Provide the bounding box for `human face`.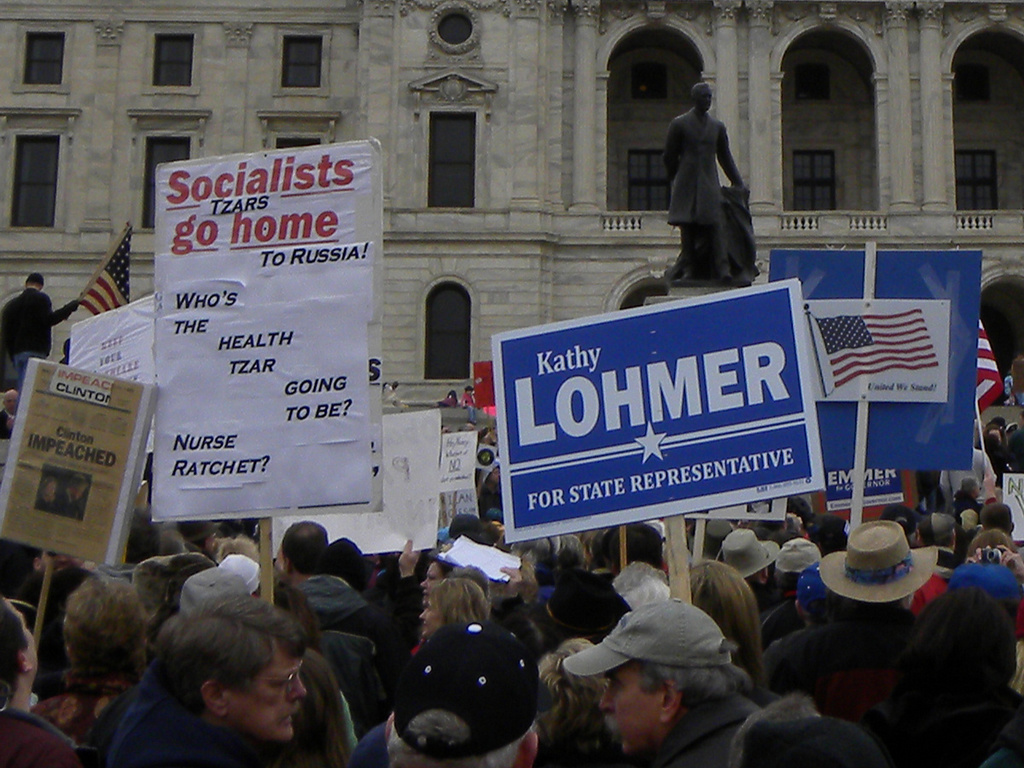
[x1=601, y1=668, x2=664, y2=748].
